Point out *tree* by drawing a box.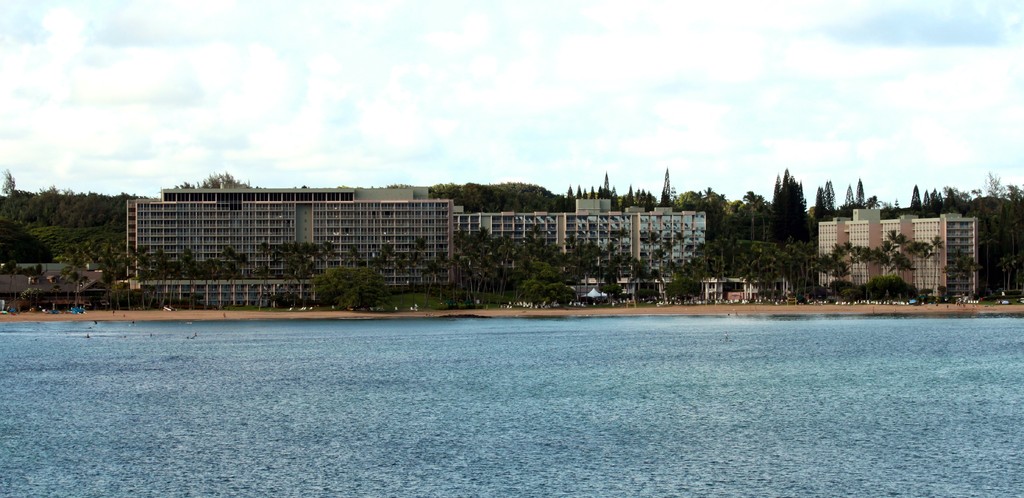
870:195:883:207.
